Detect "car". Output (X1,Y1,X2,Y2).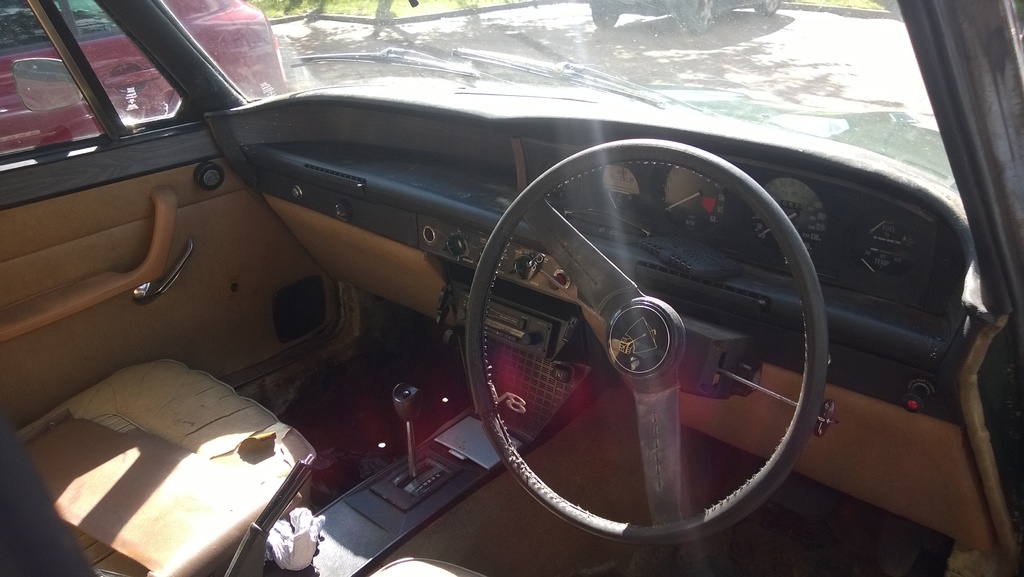
(0,0,1023,576).
